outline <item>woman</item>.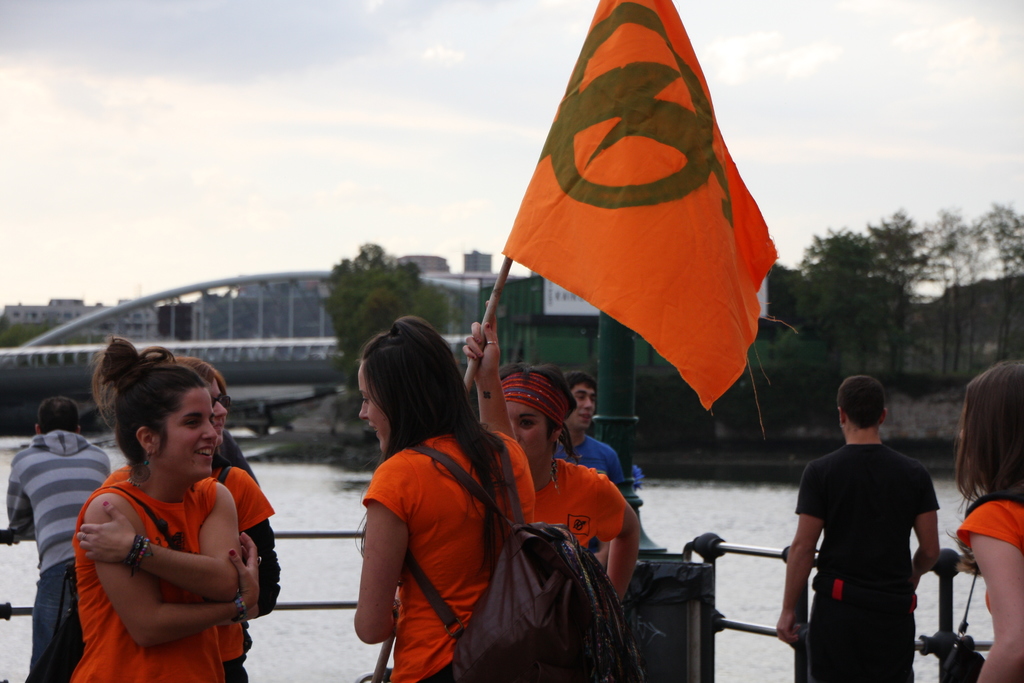
Outline: select_region(156, 349, 282, 682).
